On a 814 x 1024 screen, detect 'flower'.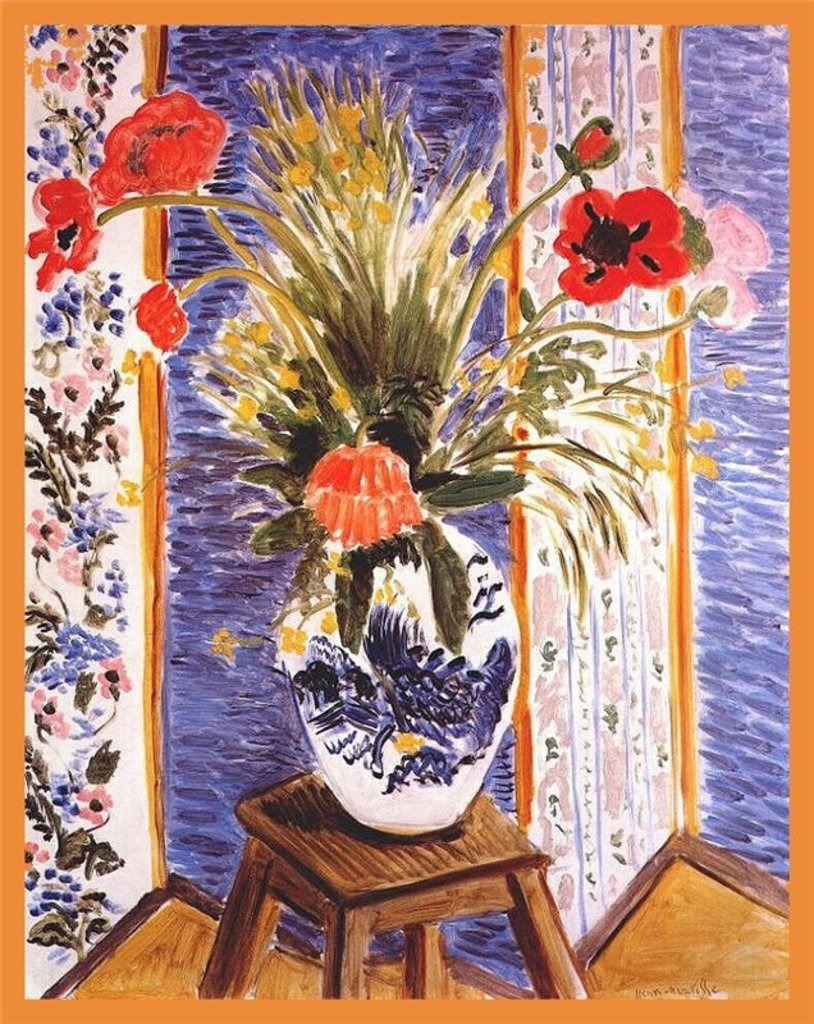
rect(137, 276, 186, 352).
